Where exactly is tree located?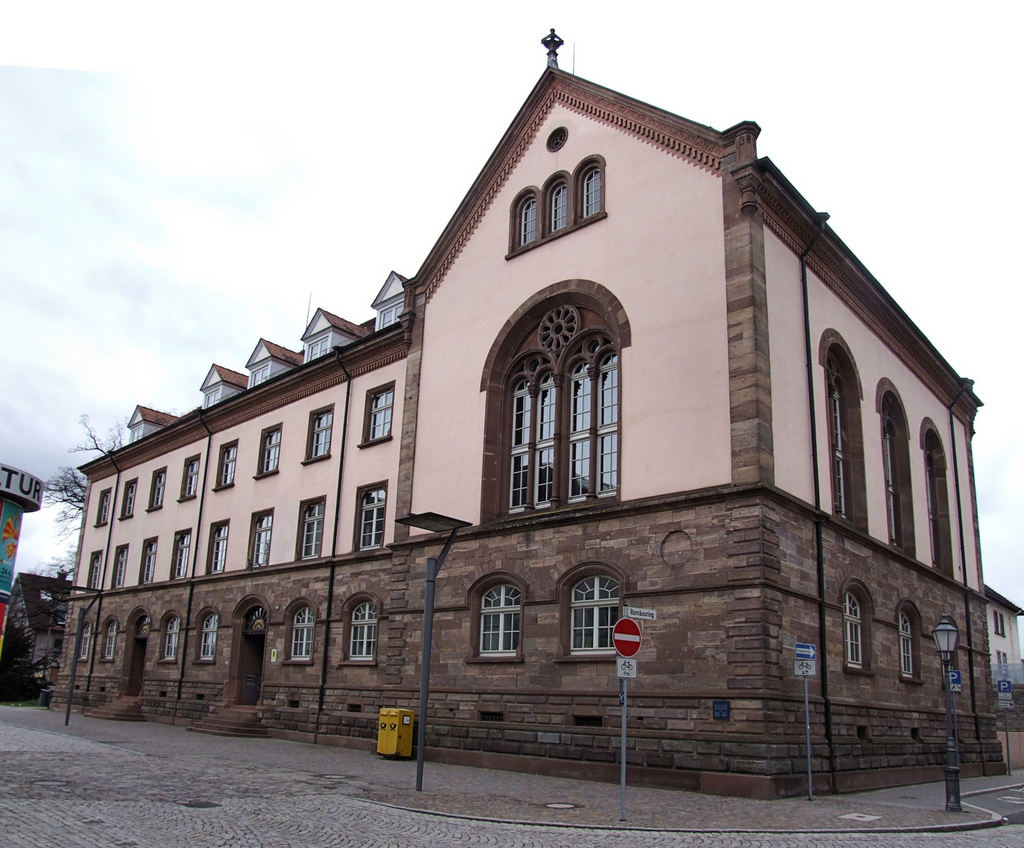
Its bounding box is {"left": 25, "top": 563, "right": 89, "bottom": 644}.
